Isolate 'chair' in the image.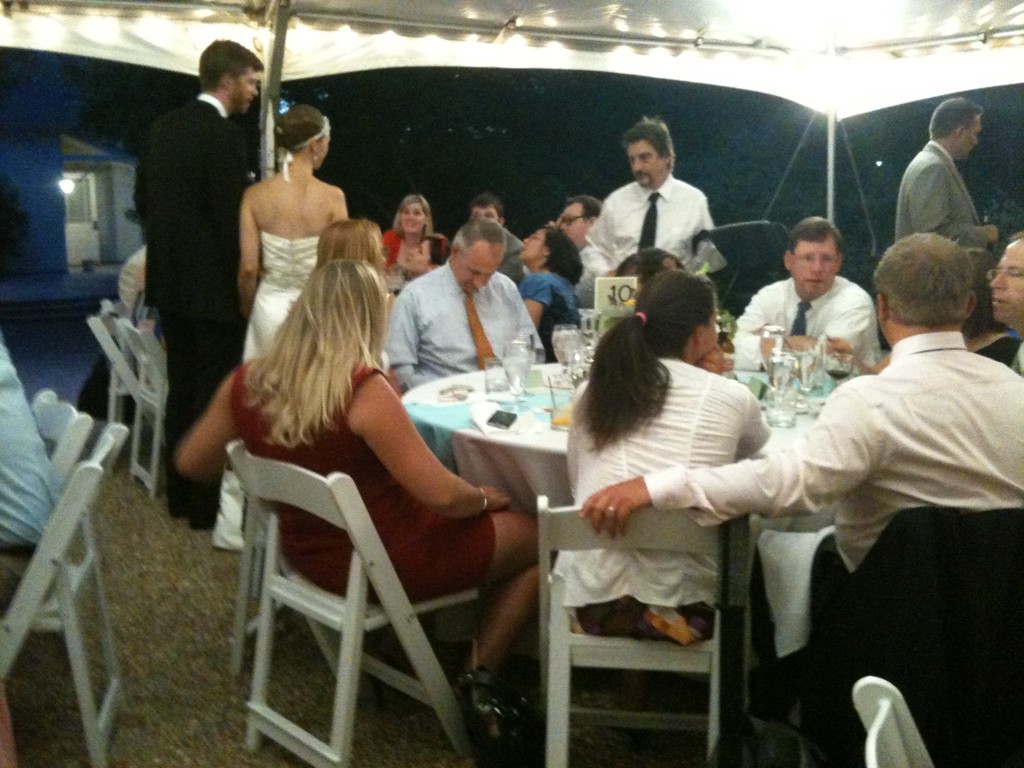
Isolated region: 847:676:940:767.
